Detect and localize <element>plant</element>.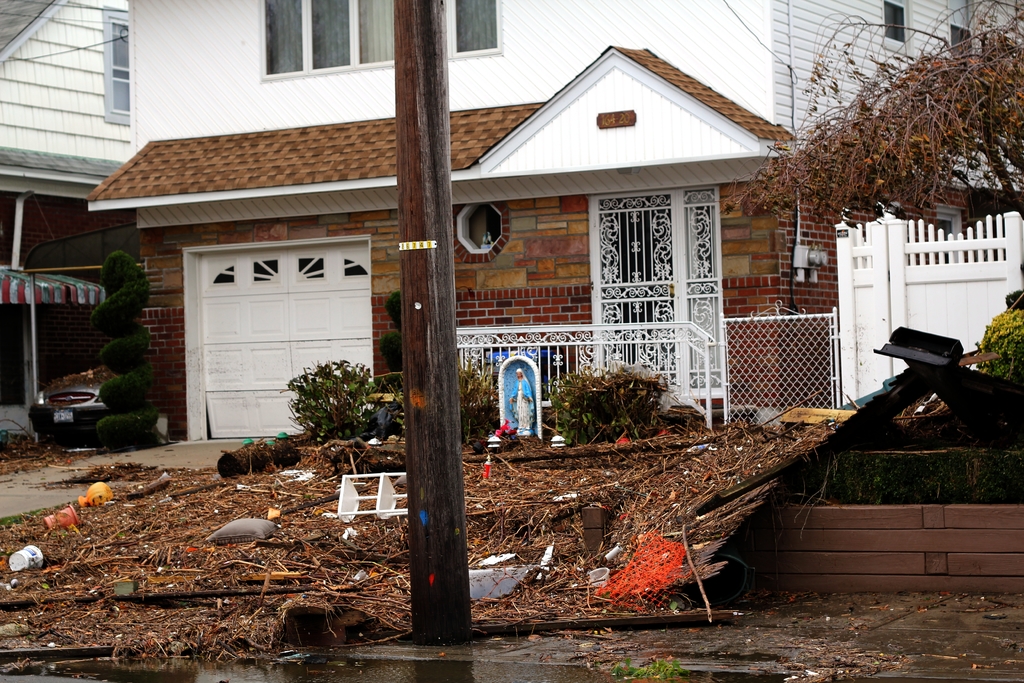
Localized at l=388, t=288, r=406, b=336.
